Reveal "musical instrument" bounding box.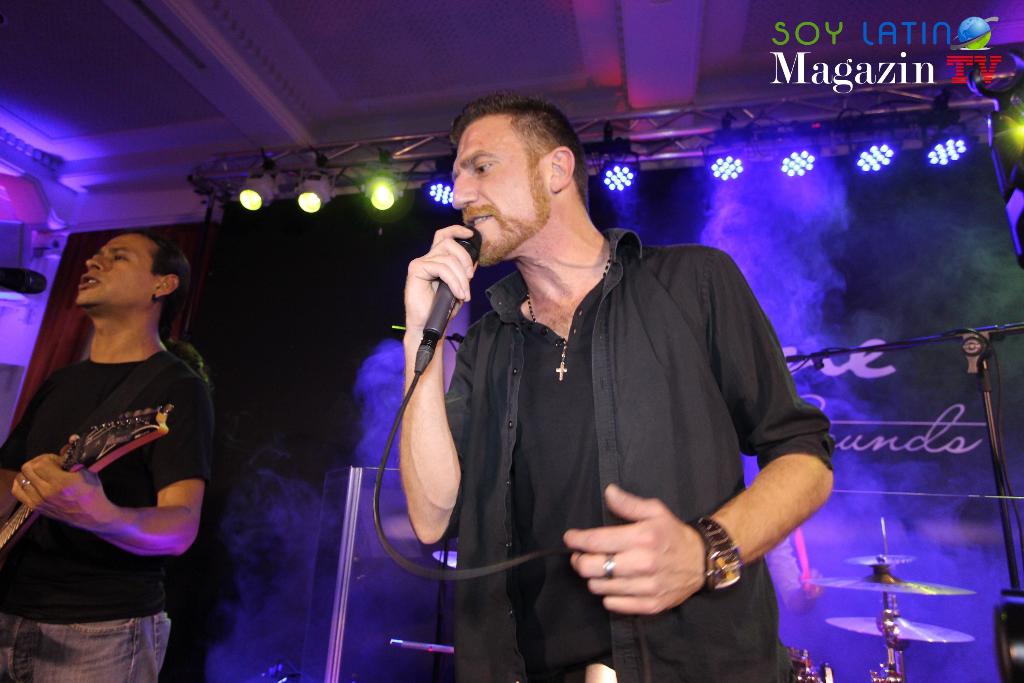
Revealed: (820,514,980,682).
